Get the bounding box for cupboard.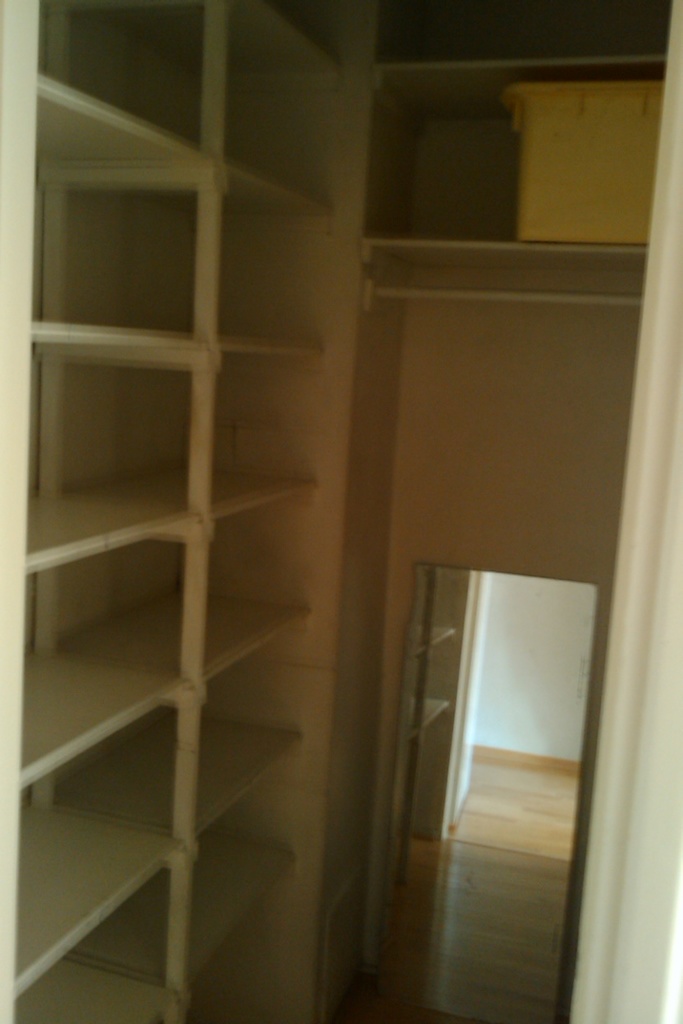
<box>6,3,572,1023</box>.
